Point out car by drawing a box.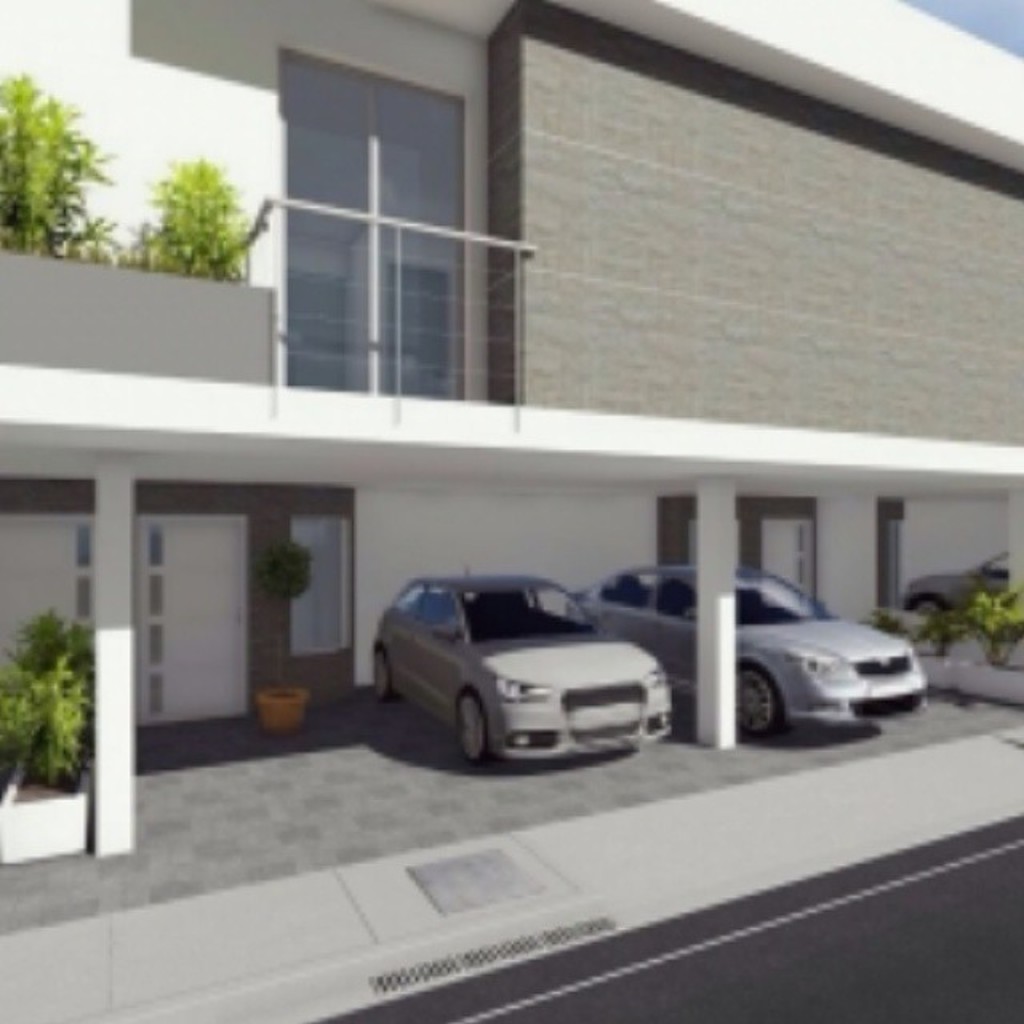
region(906, 550, 1010, 618).
